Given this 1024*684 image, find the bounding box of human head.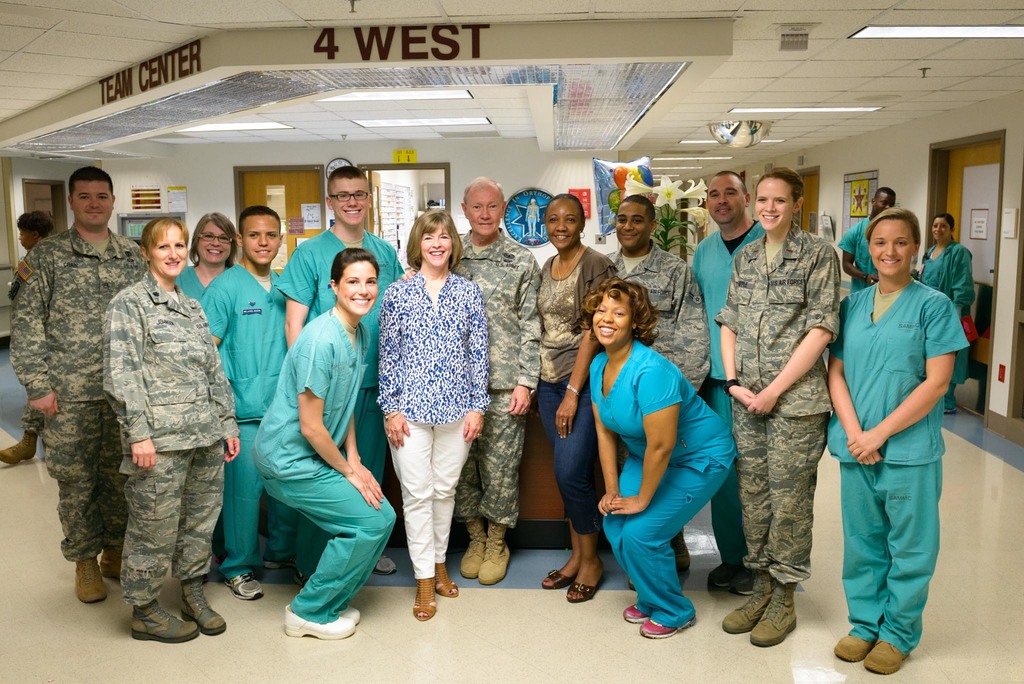
x1=322, y1=164, x2=372, y2=224.
